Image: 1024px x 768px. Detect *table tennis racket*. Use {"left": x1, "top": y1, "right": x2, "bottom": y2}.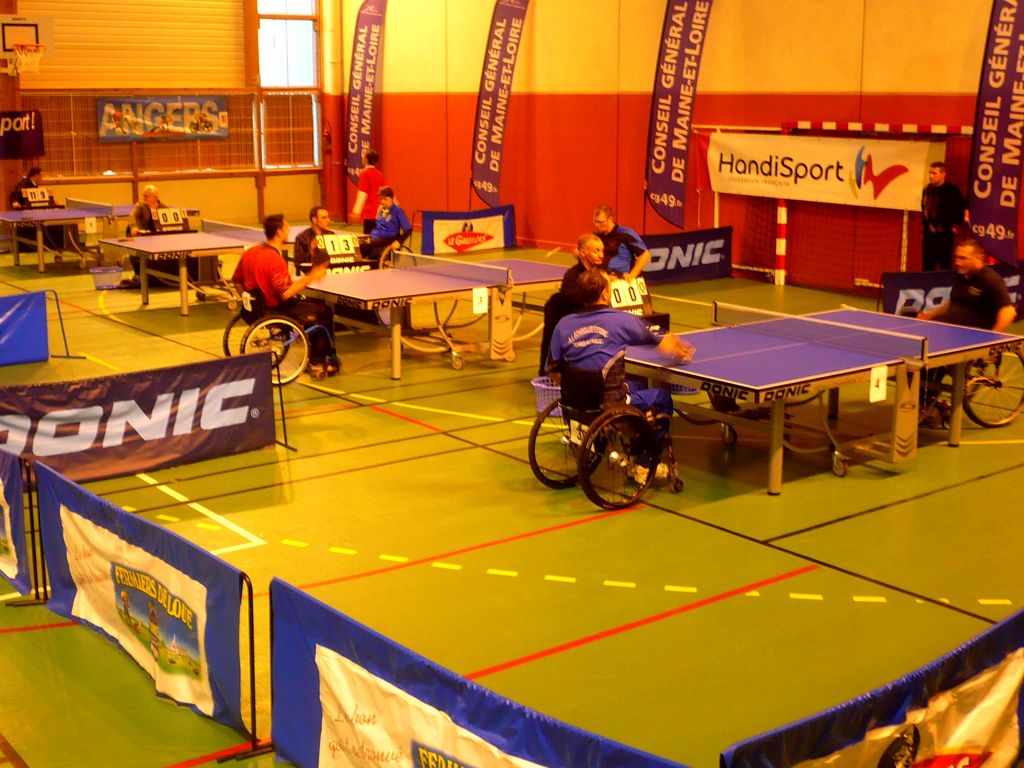
{"left": 900, "top": 309, "right": 920, "bottom": 321}.
